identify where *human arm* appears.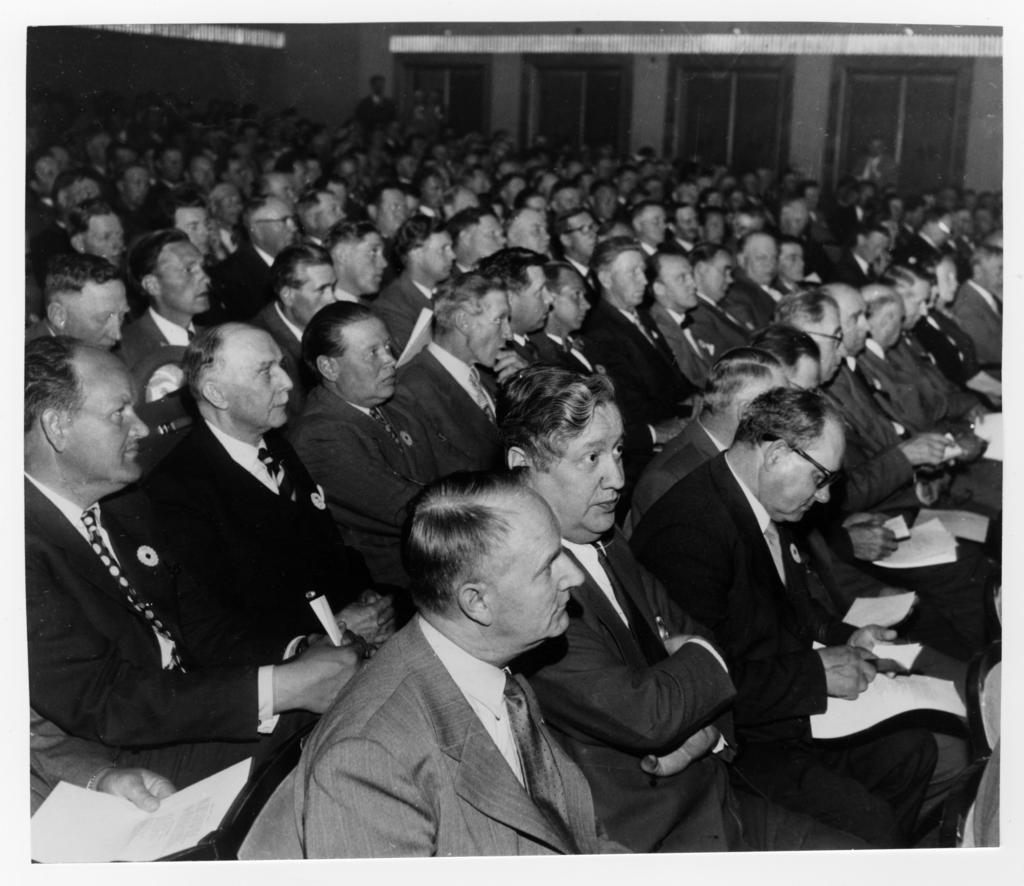
Appears at l=824, t=520, r=900, b=563.
